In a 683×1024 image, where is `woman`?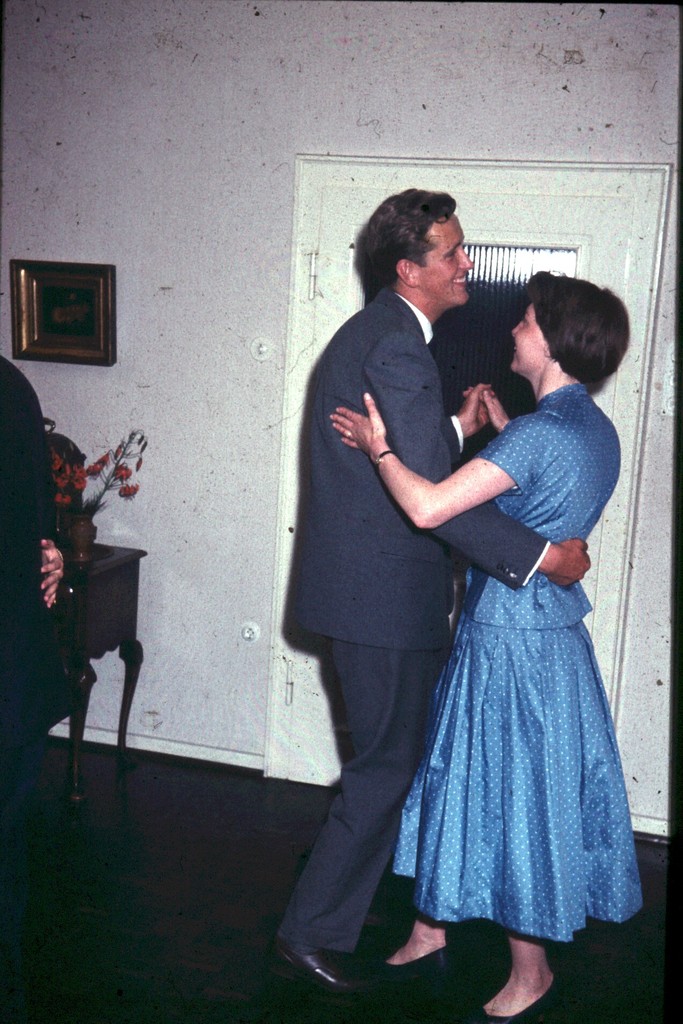
<region>342, 252, 636, 999</region>.
